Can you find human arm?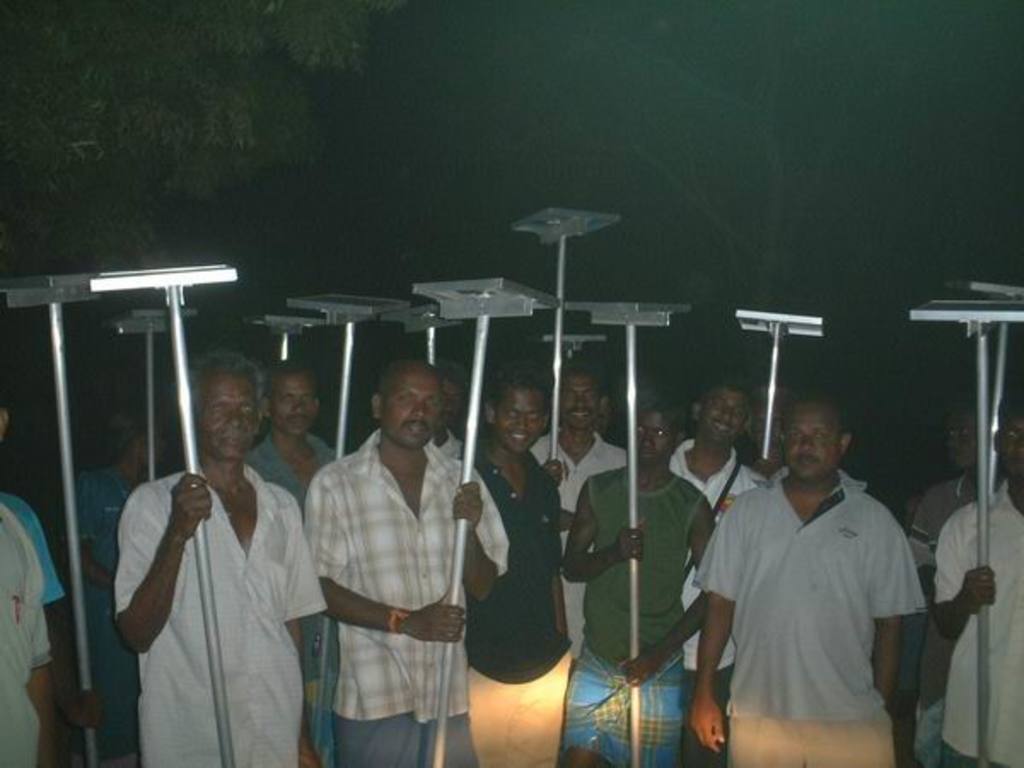
Yes, bounding box: (x1=271, y1=493, x2=335, y2=766).
